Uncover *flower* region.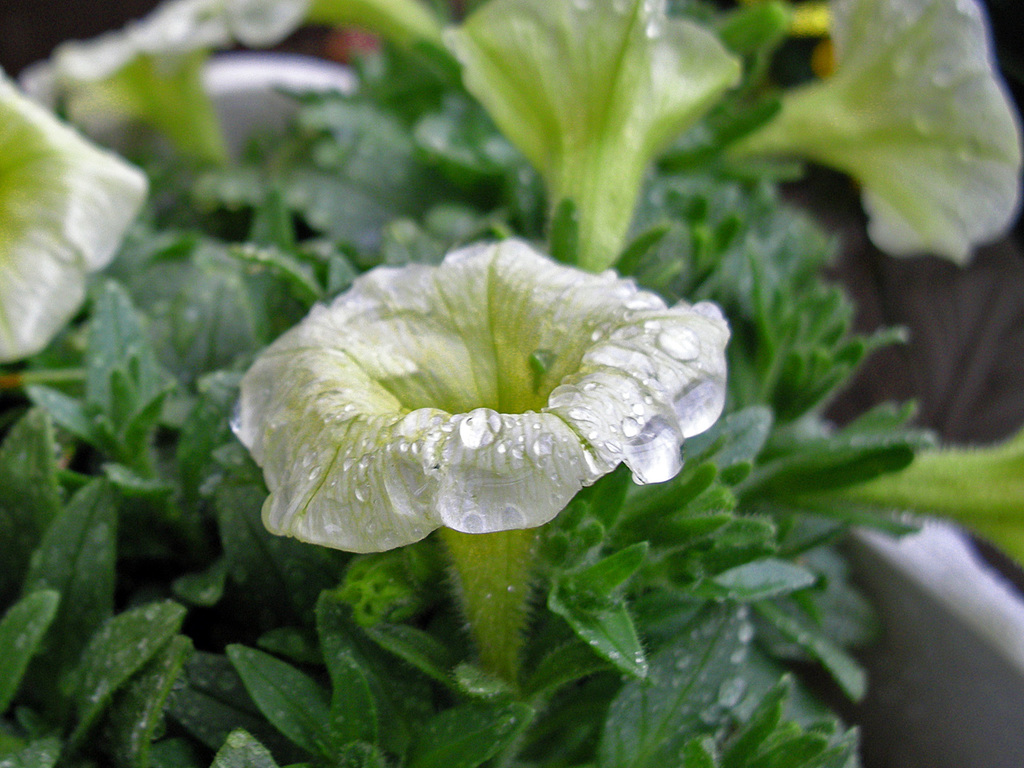
Uncovered: <region>443, 0, 746, 271</region>.
